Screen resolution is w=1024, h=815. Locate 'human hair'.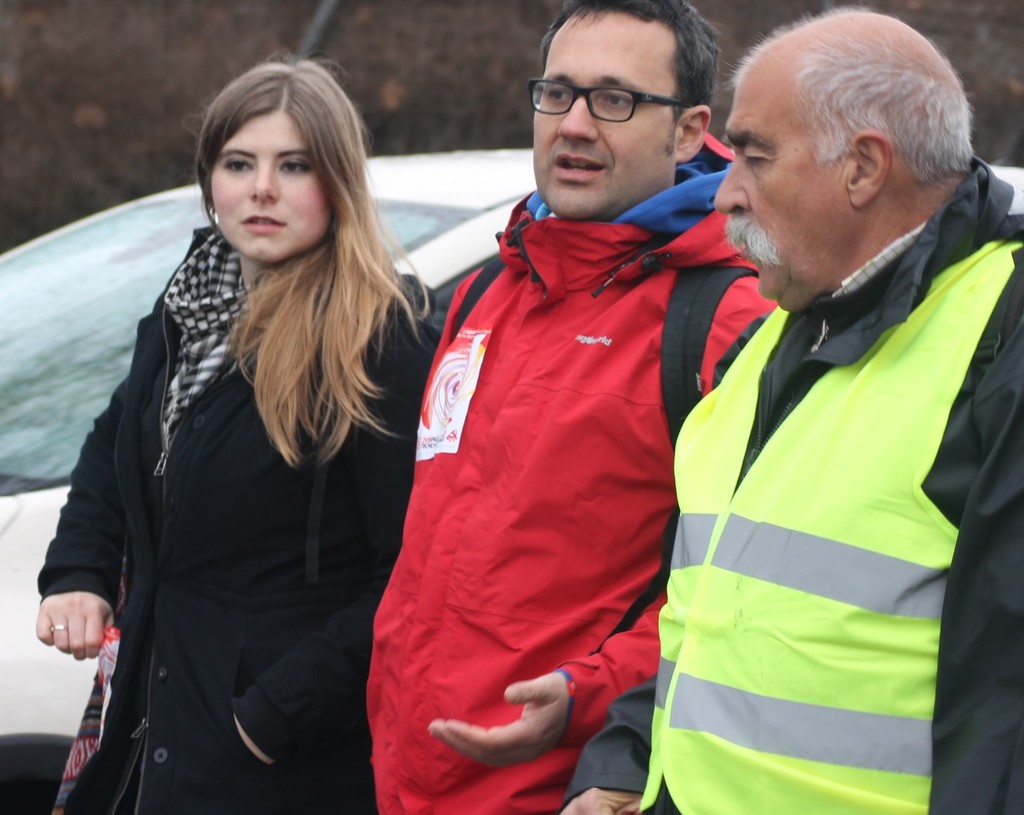
{"left": 182, "top": 42, "right": 411, "bottom": 461}.
